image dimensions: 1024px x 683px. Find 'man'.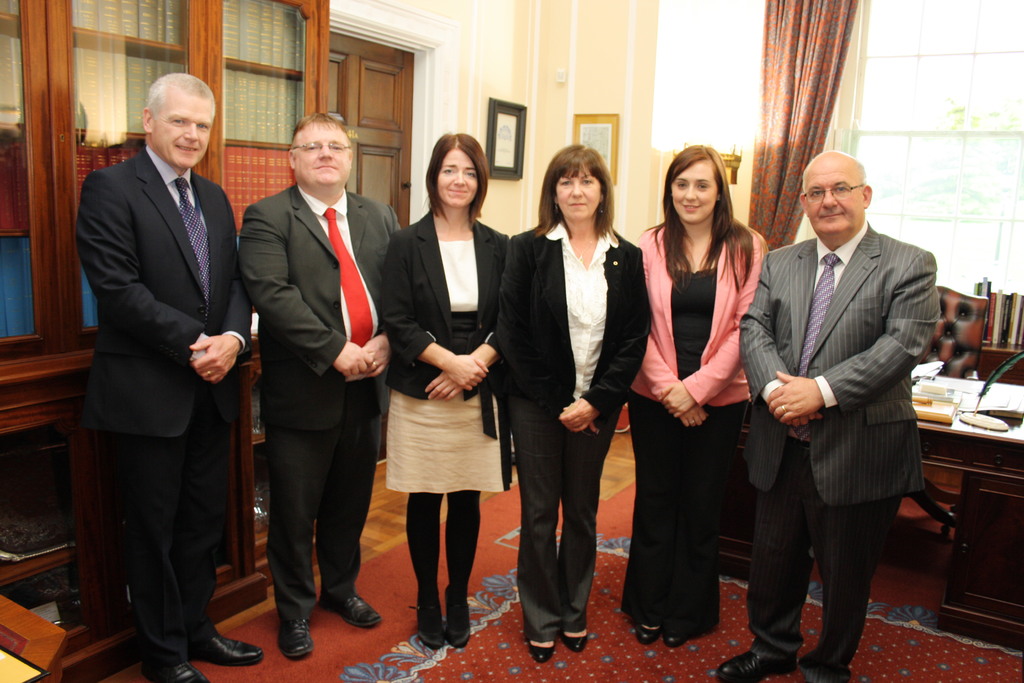
[81, 66, 266, 682].
